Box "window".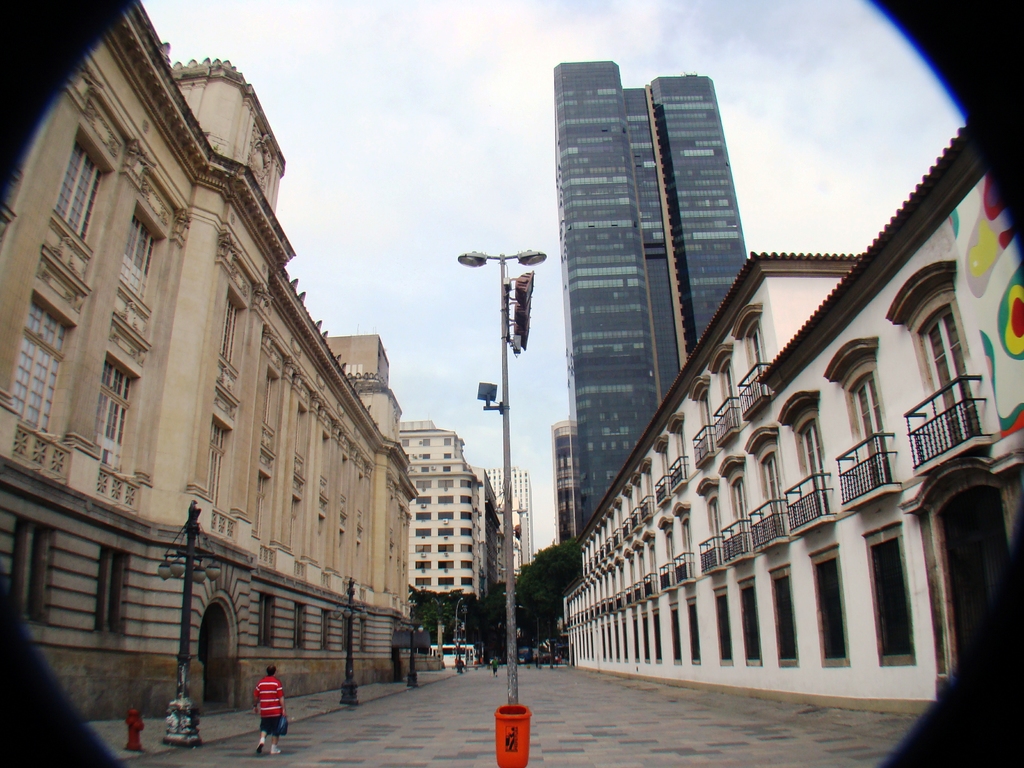
[442, 437, 452, 449].
